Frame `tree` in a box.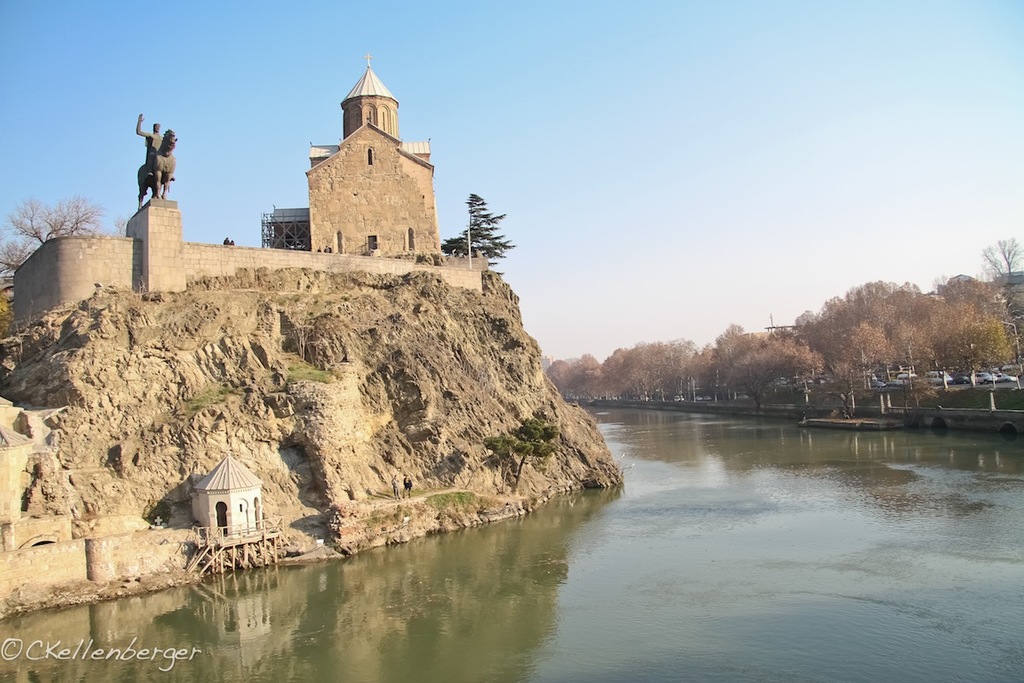
box(637, 318, 694, 407).
